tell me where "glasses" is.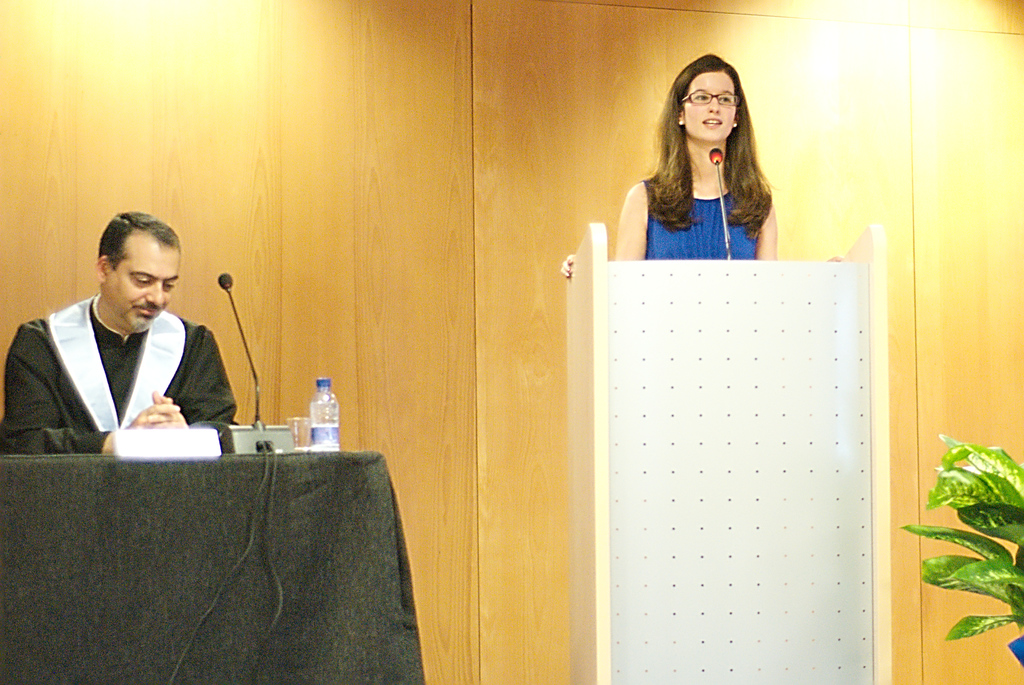
"glasses" is at (x1=680, y1=91, x2=738, y2=107).
